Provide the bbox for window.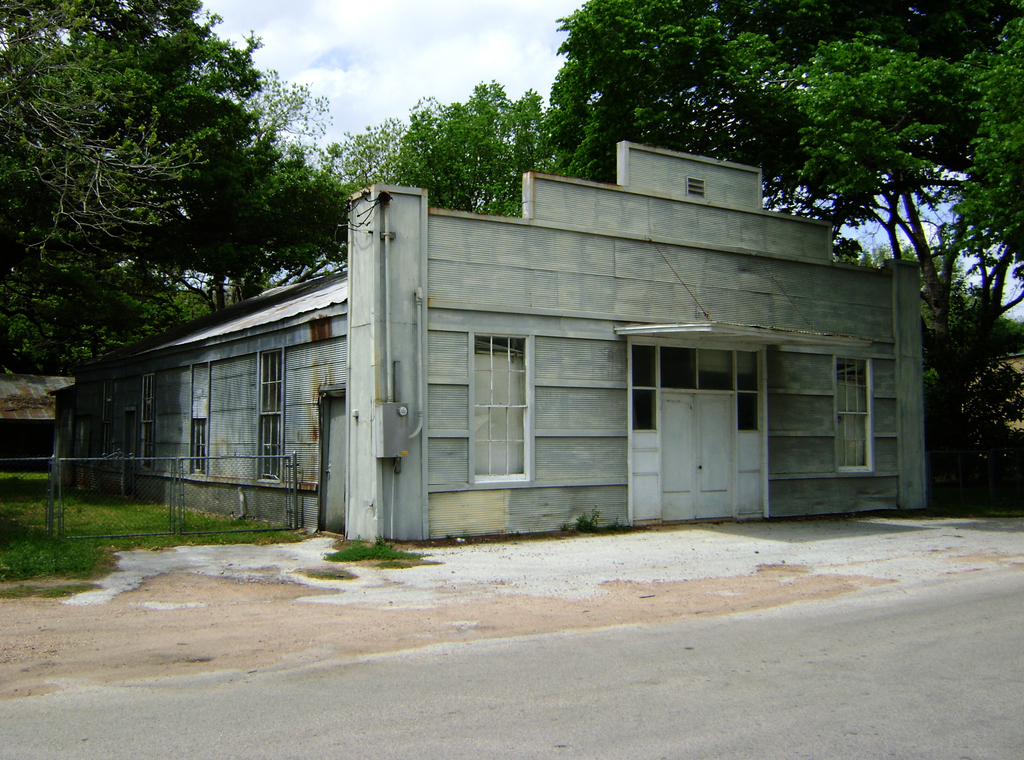
bbox=[137, 376, 155, 472].
